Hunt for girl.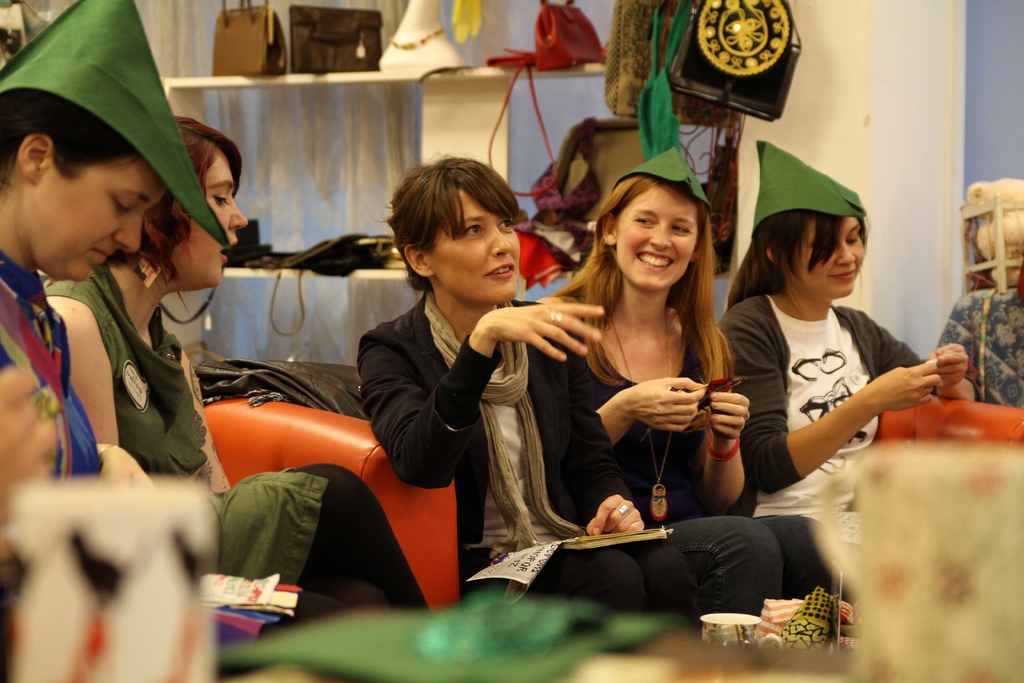
Hunted down at select_region(532, 164, 765, 537).
